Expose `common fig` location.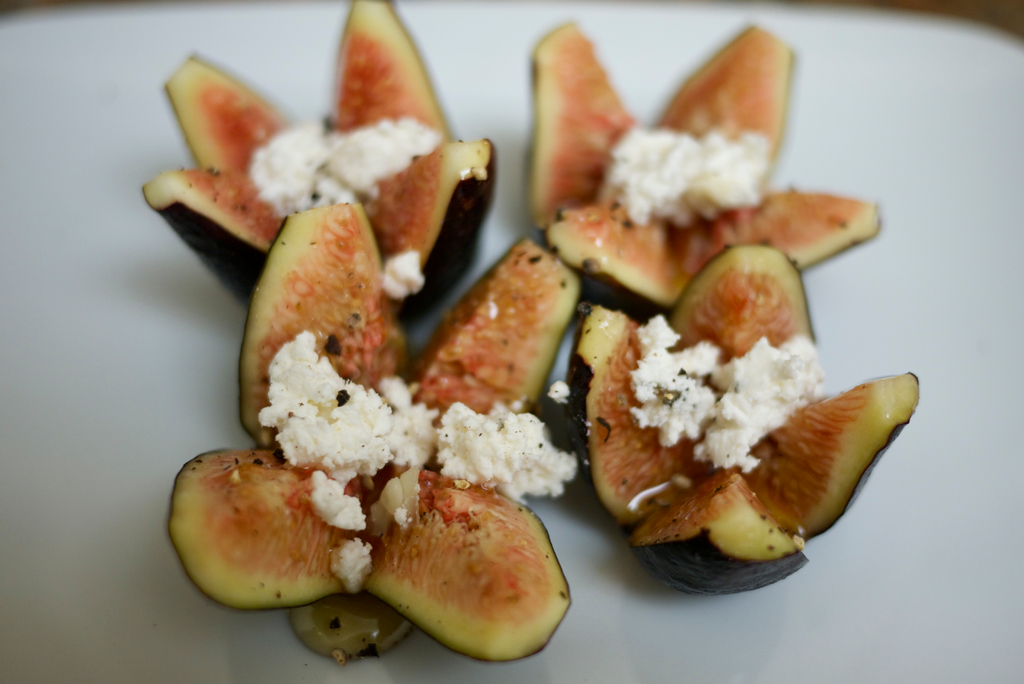
Exposed at rect(165, 205, 575, 659).
